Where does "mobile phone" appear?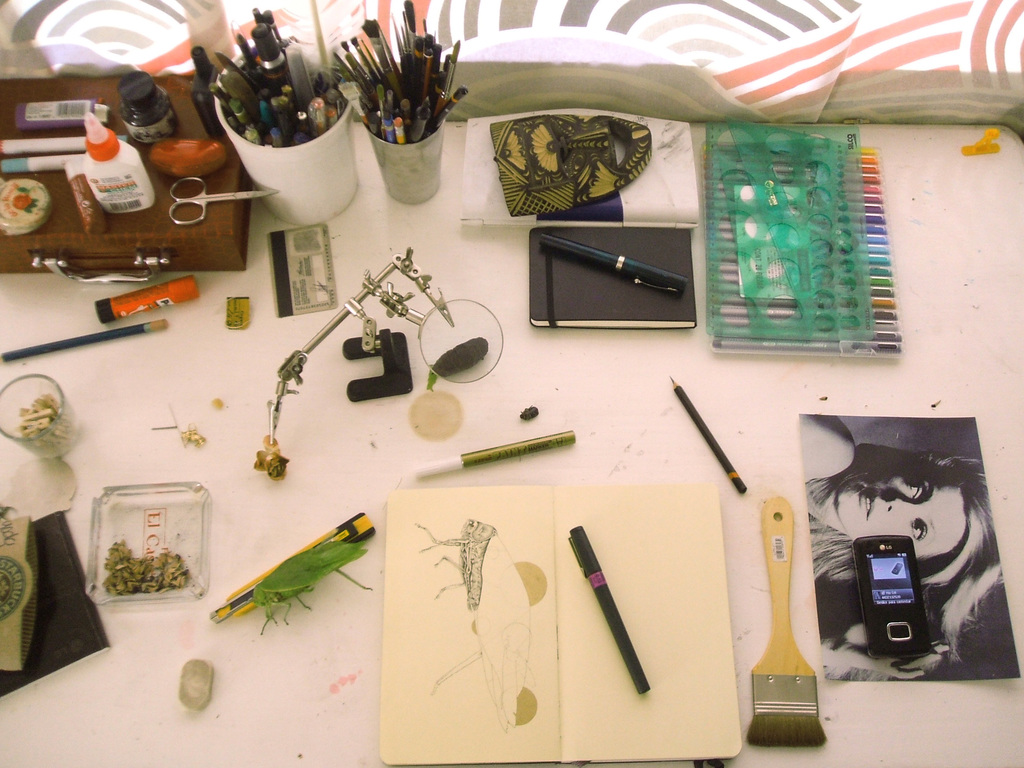
Appears at [525, 209, 714, 330].
